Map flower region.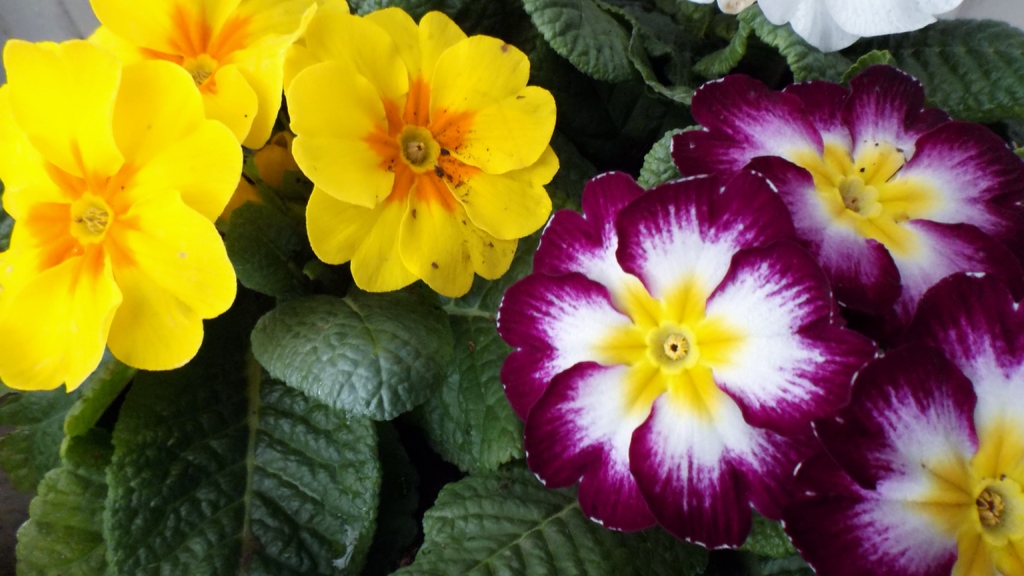
Mapped to (84, 0, 367, 152).
